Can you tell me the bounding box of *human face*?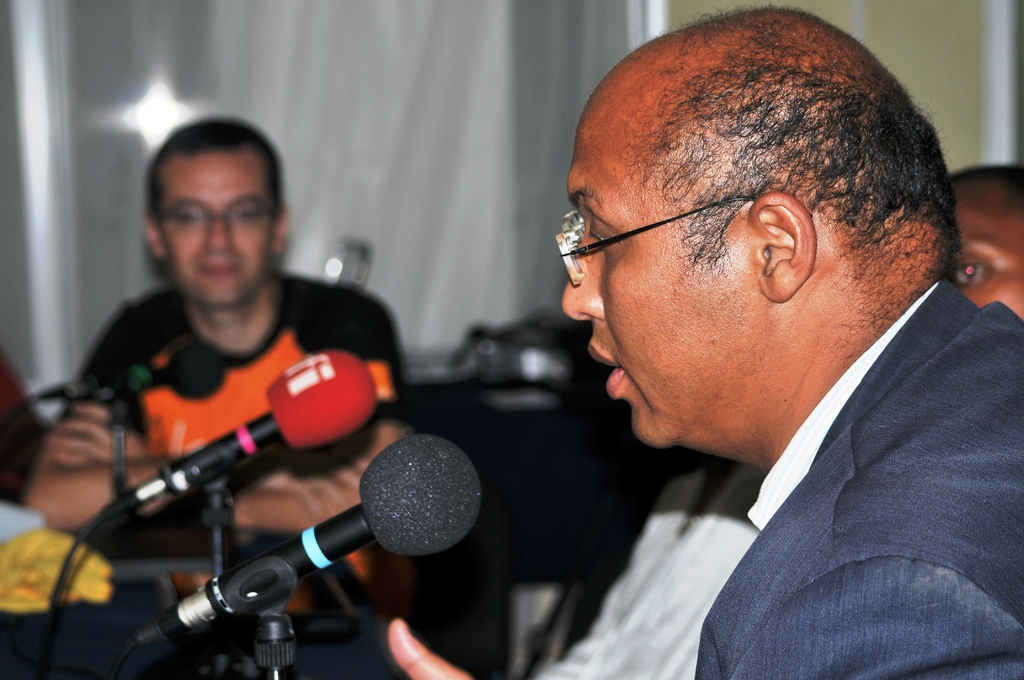
[157, 152, 273, 307].
